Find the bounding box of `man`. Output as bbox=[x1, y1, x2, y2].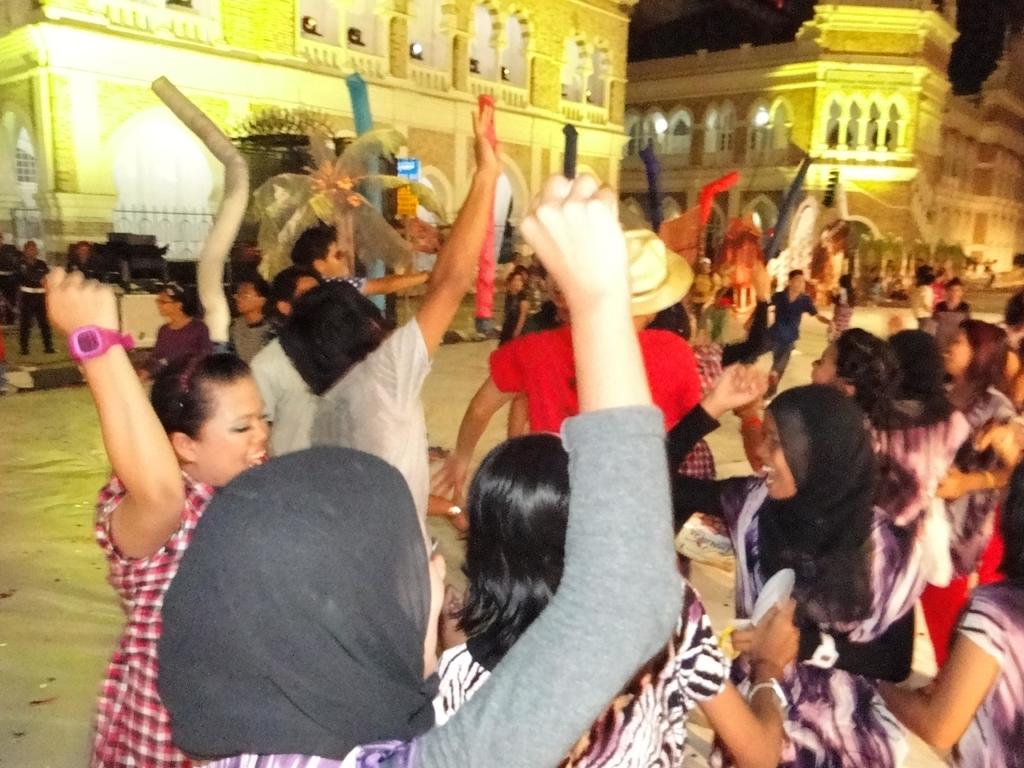
bbox=[15, 239, 58, 358].
